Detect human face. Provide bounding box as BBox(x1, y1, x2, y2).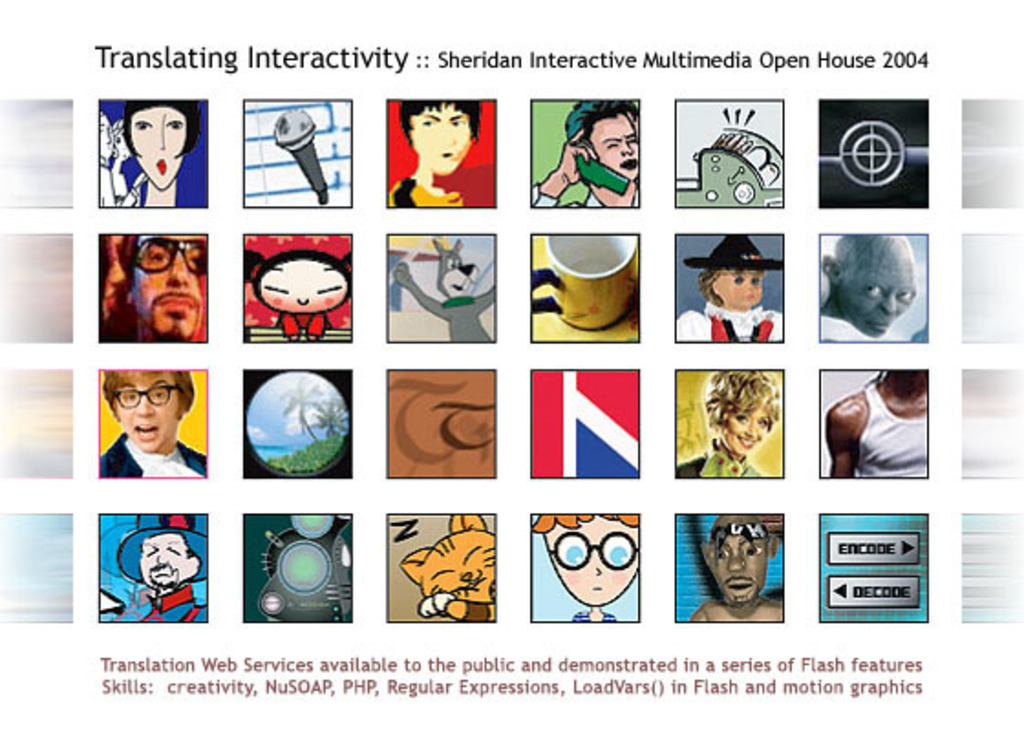
BBox(549, 517, 638, 599).
